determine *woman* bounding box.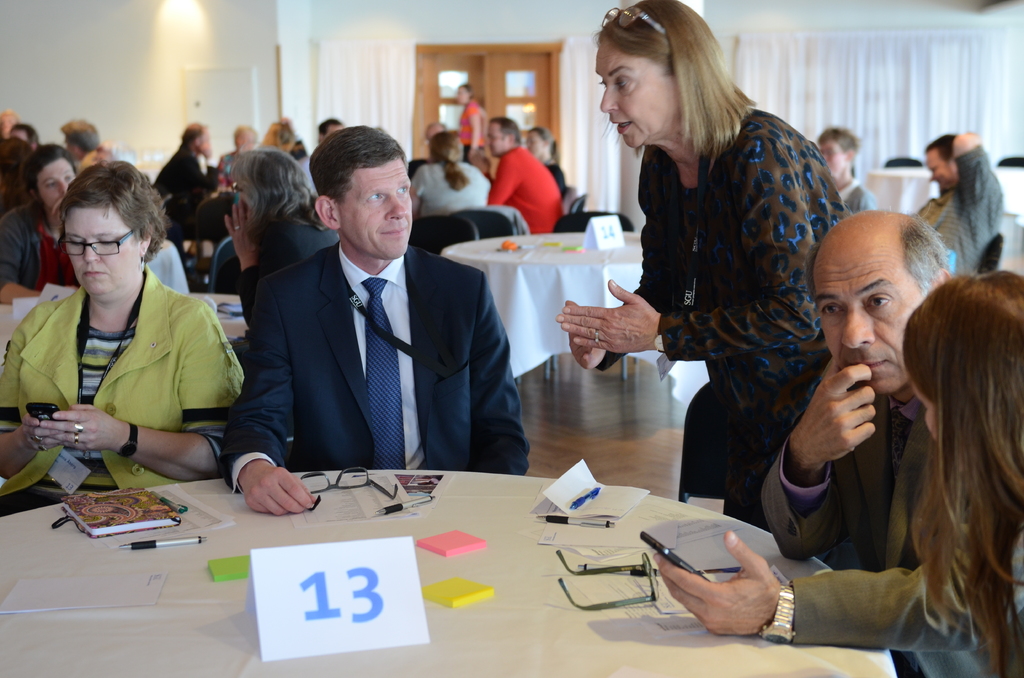
Determined: Rect(454, 86, 493, 166).
